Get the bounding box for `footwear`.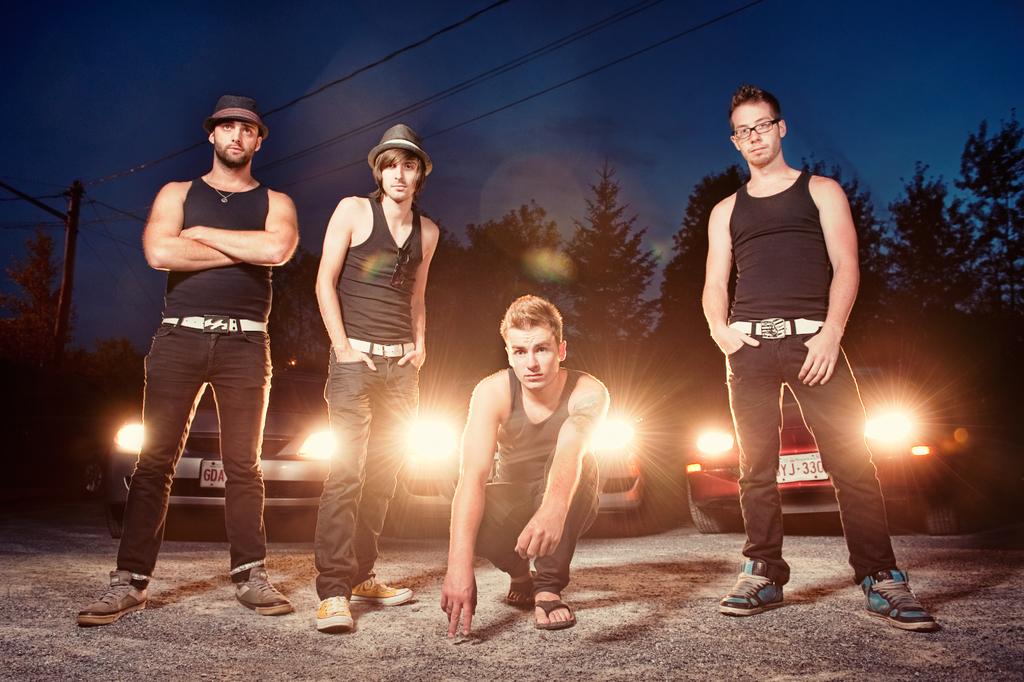
(499,567,531,601).
